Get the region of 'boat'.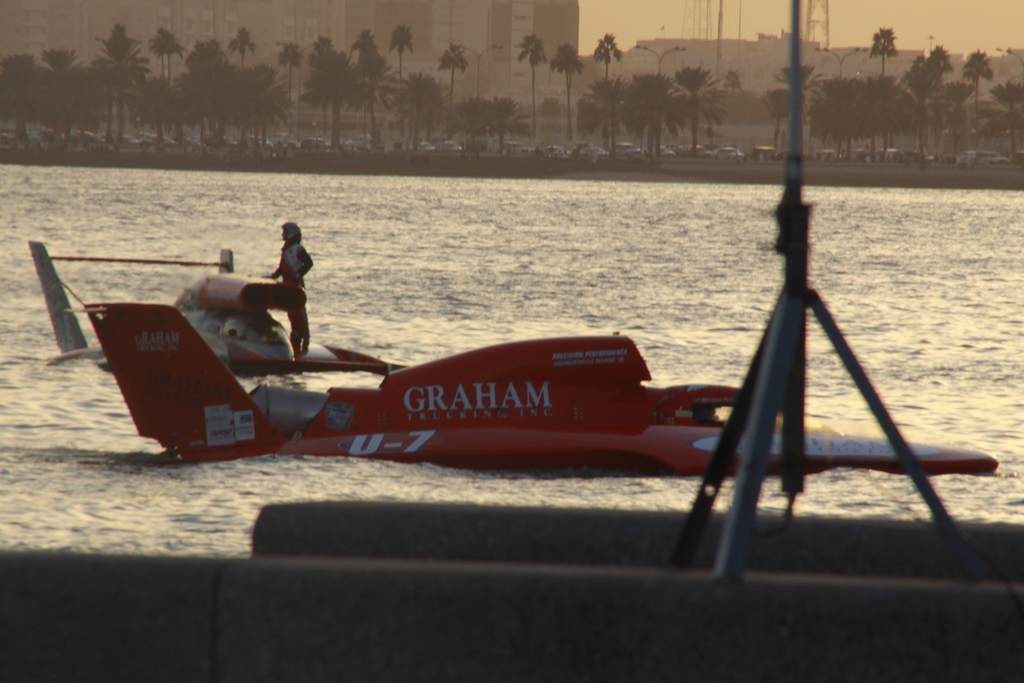
select_region(0, 0, 1023, 682).
